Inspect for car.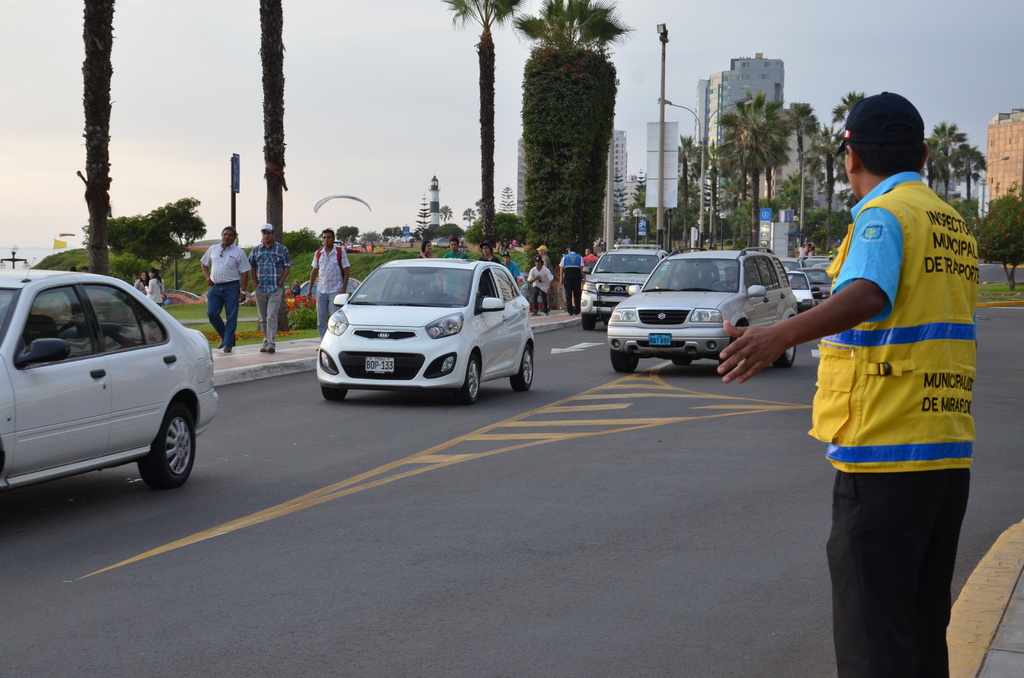
Inspection: x1=0, y1=266, x2=225, y2=501.
